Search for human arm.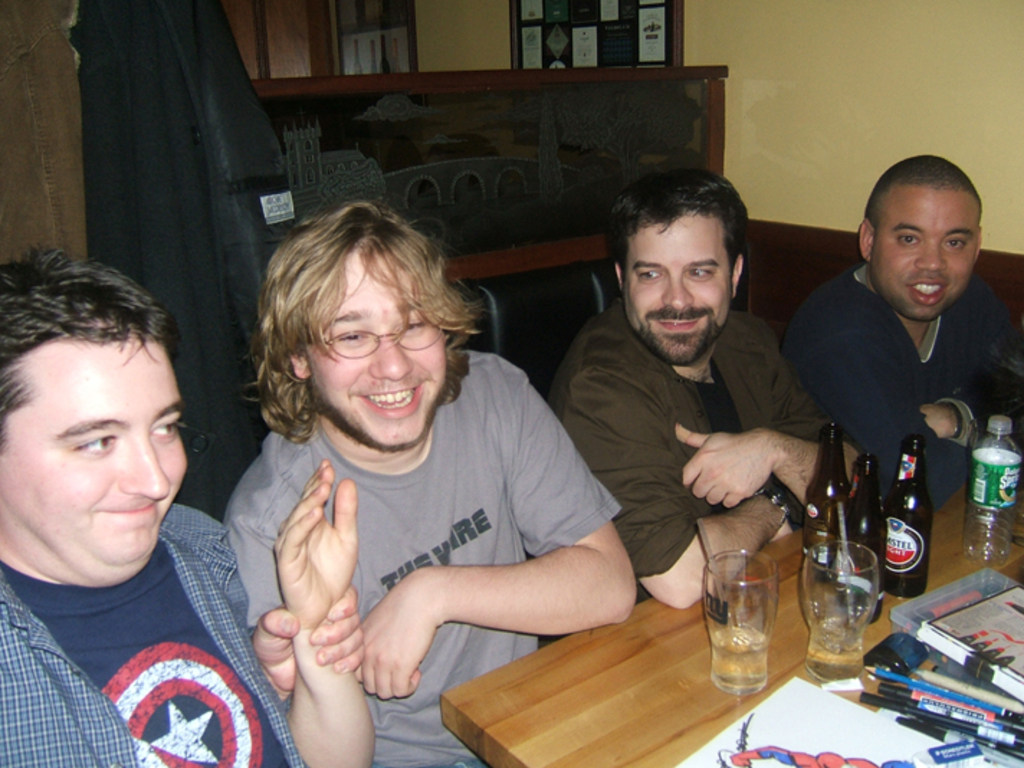
Found at <region>558, 355, 807, 605</region>.
